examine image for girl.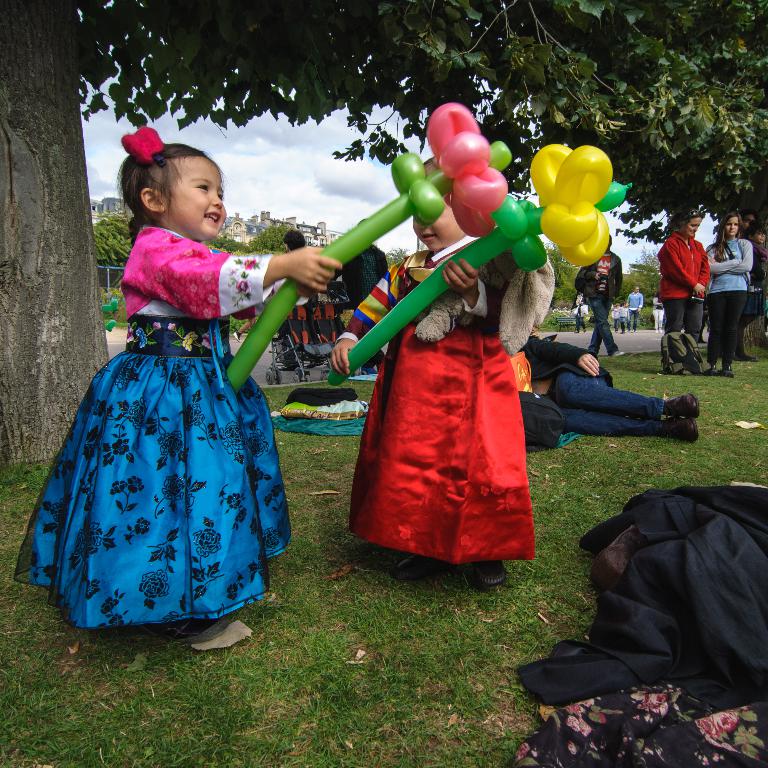
Examination result: detection(12, 124, 343, 650).
